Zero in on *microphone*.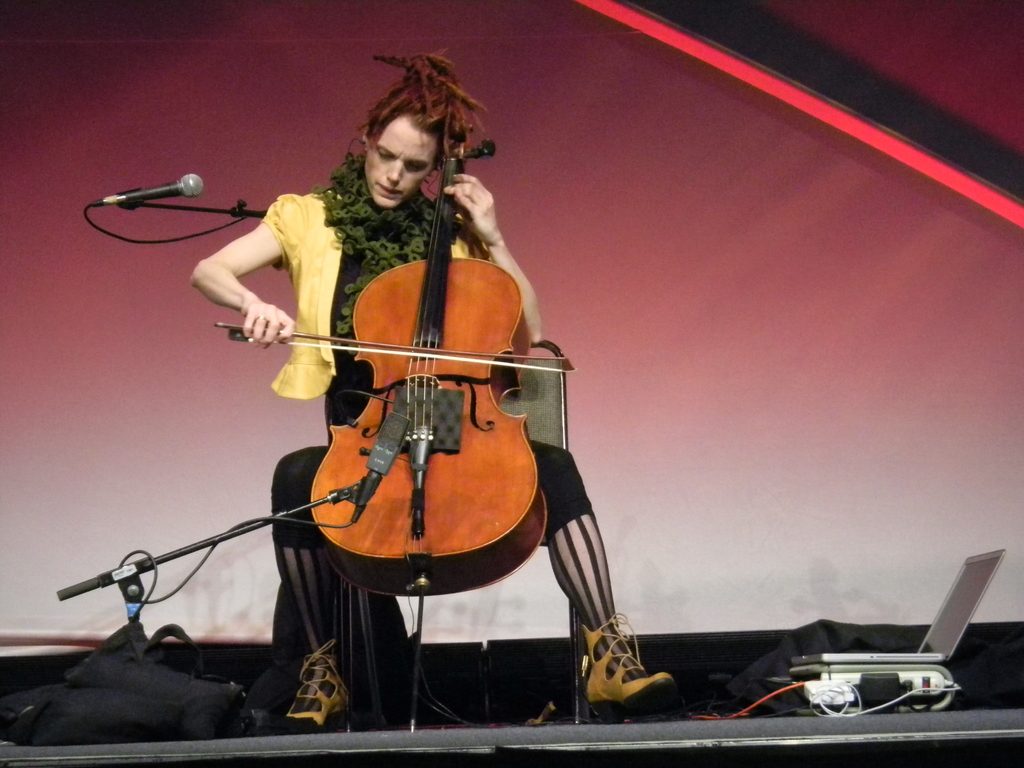
Zeroed in: box(125, 172, 205, 204).
